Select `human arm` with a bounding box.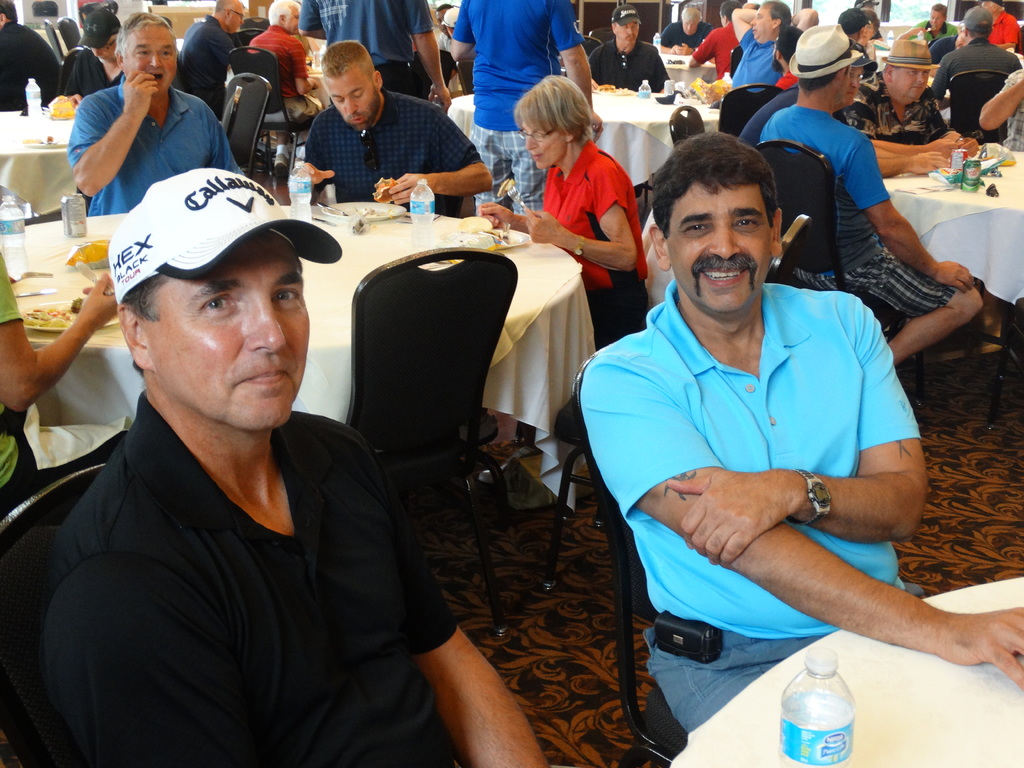
<bbox>447, 0, 476, 60</bbox>.
